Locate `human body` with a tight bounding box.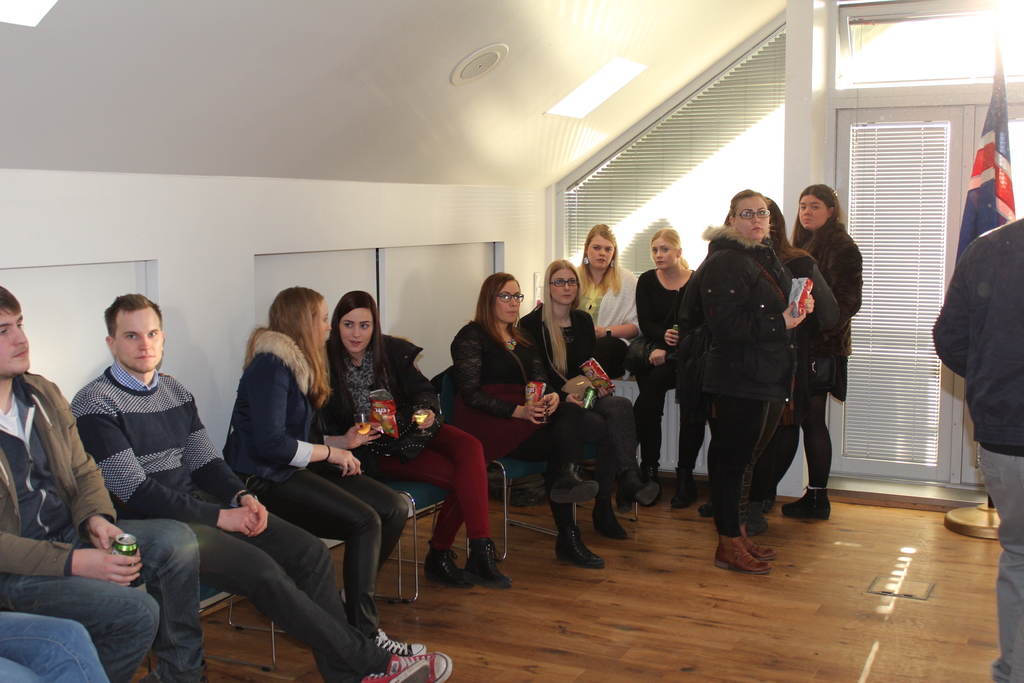
0/372/204/682.
